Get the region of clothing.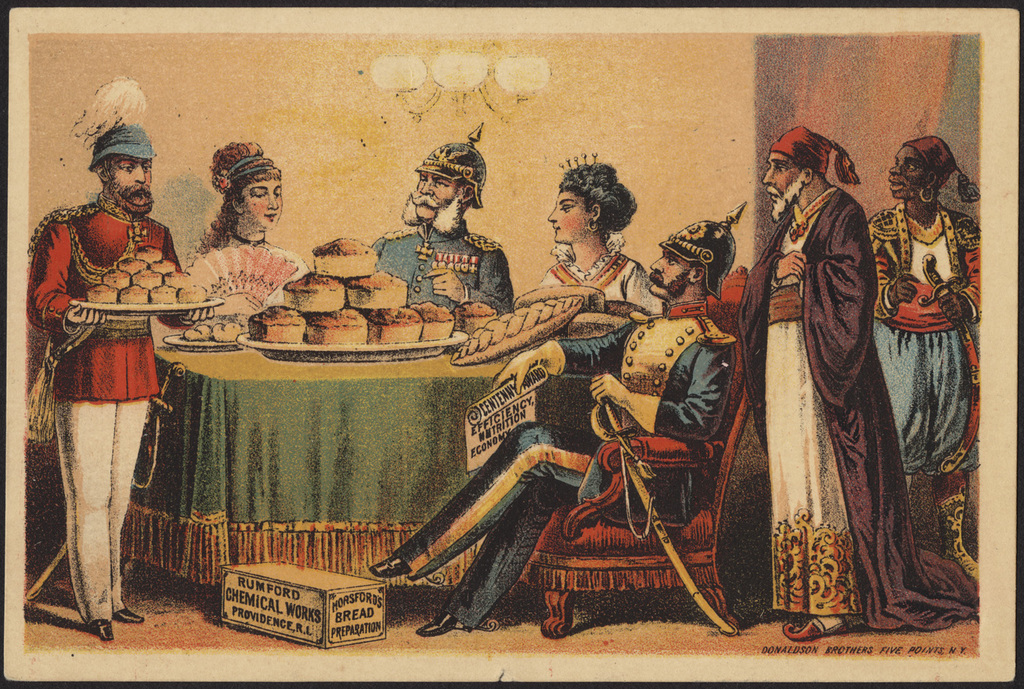
bbox=[373, 212, 520, 315].
